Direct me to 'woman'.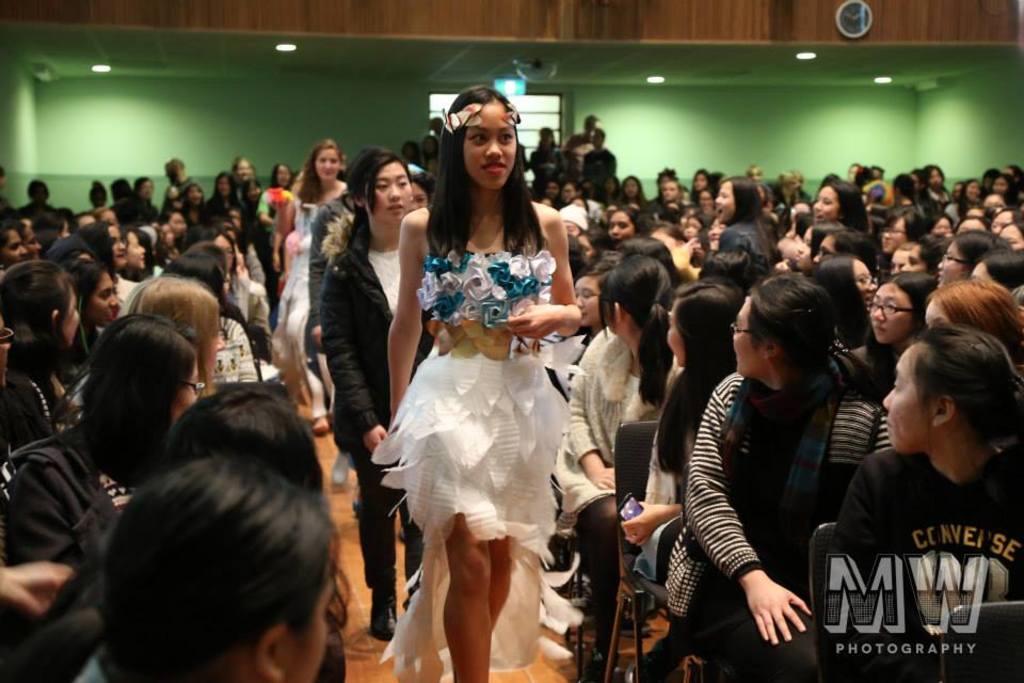
Direction: 811/252/881/329.
